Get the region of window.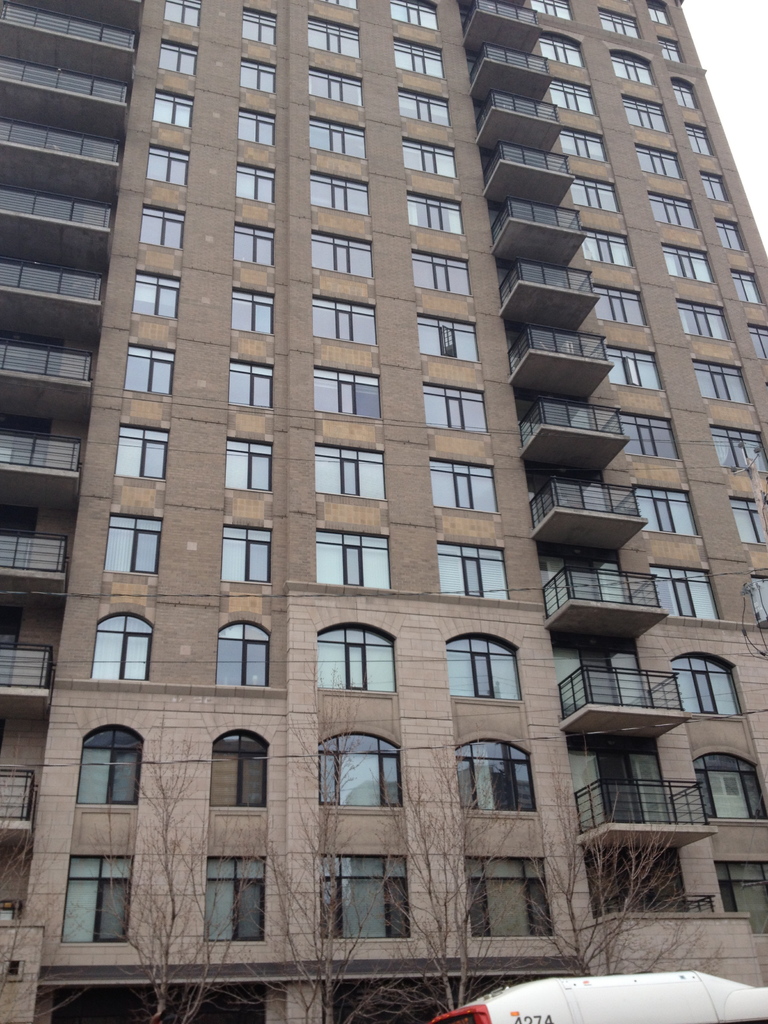
207, 858, 264, 943.
